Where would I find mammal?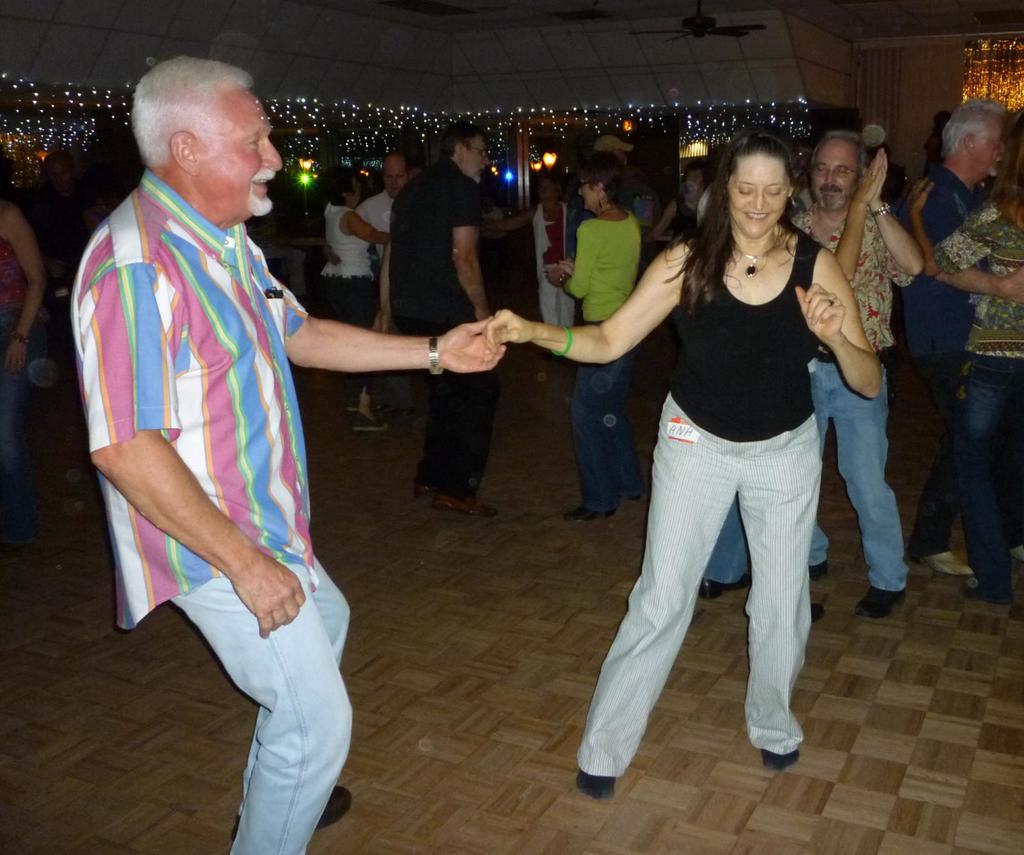
At bbox=(653, 171, 700, 244).
